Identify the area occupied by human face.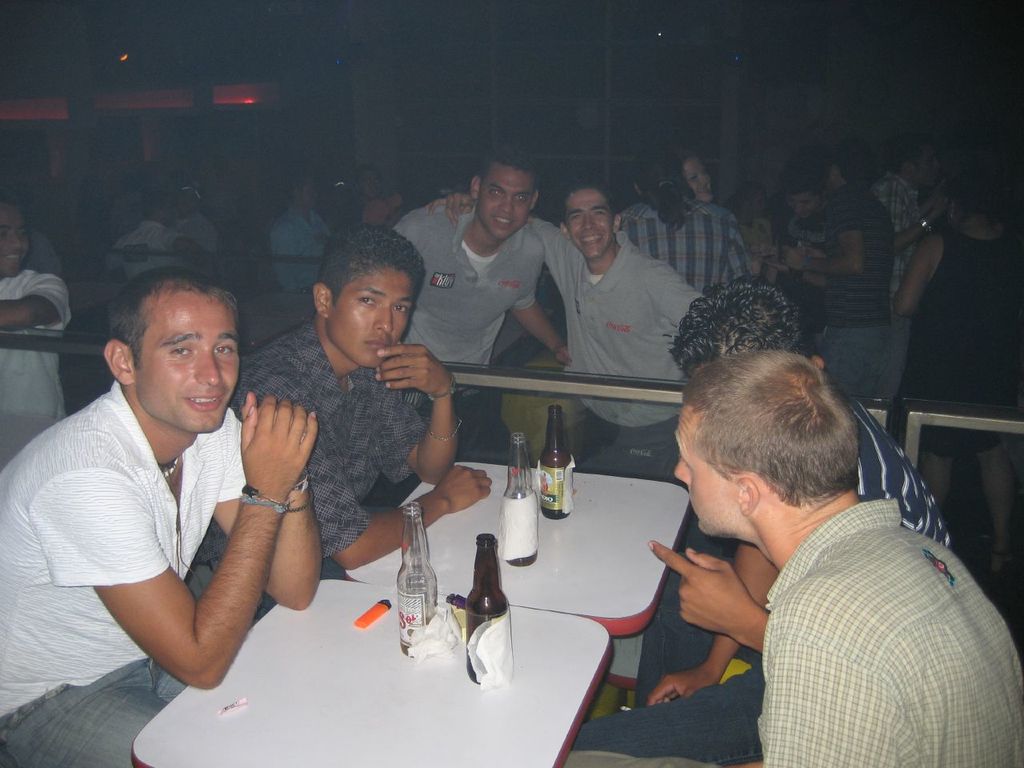
Area: detection(913, 141, 938, 186).
